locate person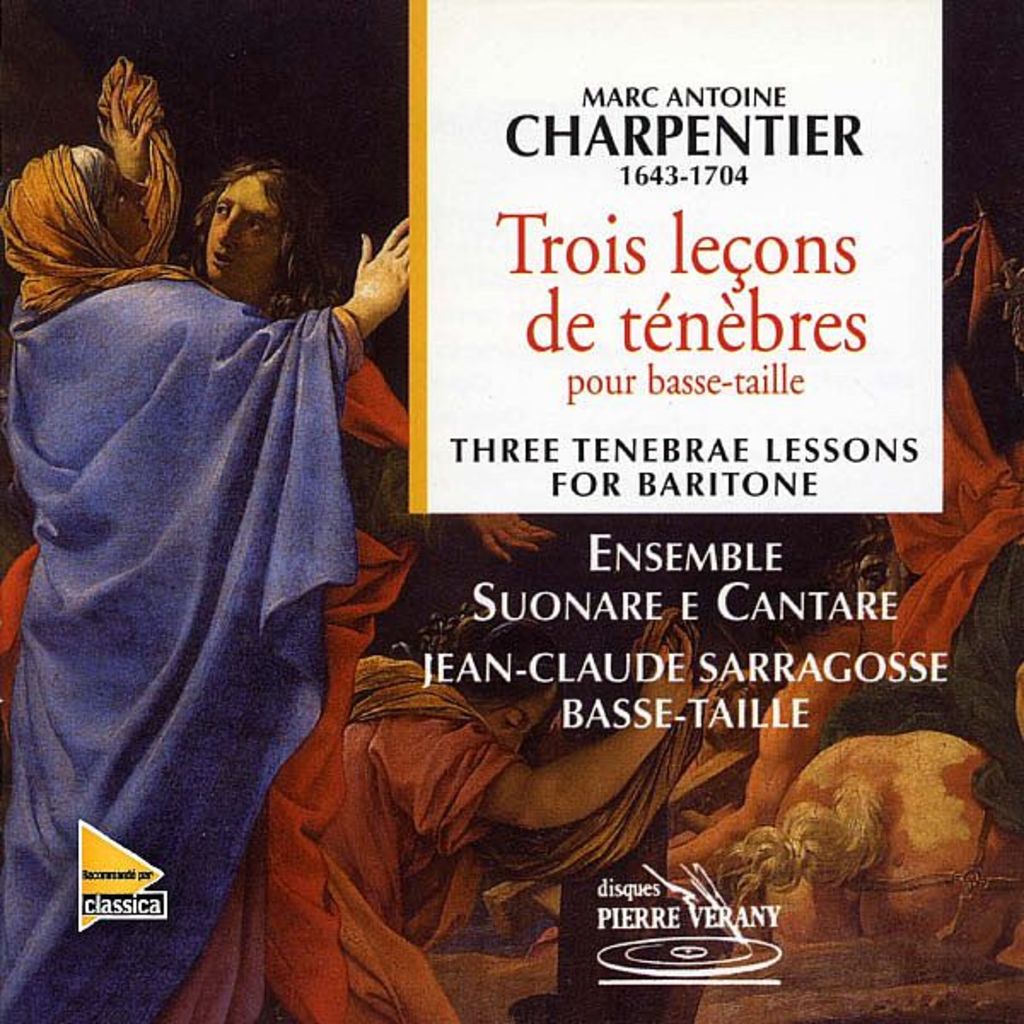
341, 601, 713, 1022
